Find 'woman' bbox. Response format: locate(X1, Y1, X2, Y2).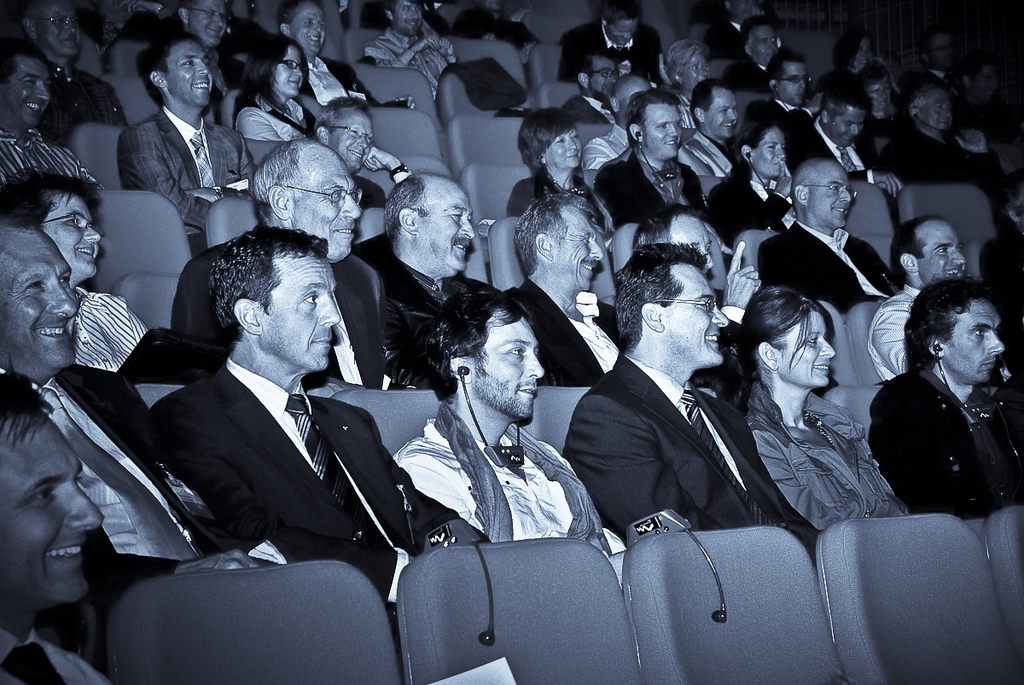
locate(820, 21, 887, 107).
